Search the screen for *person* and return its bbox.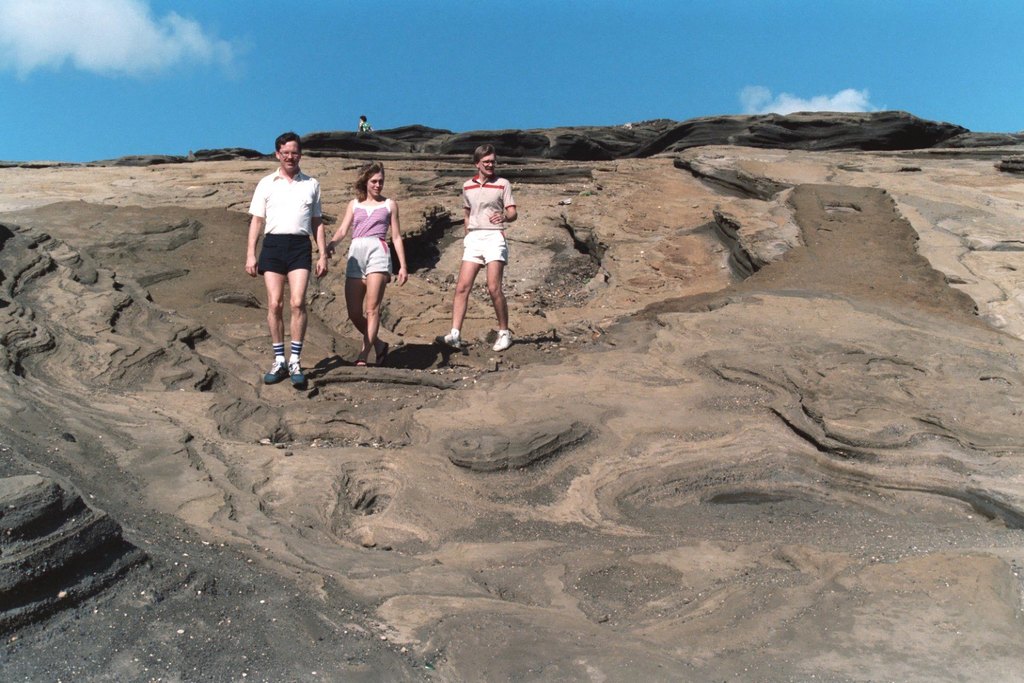
Found: [240,122,322,380].
